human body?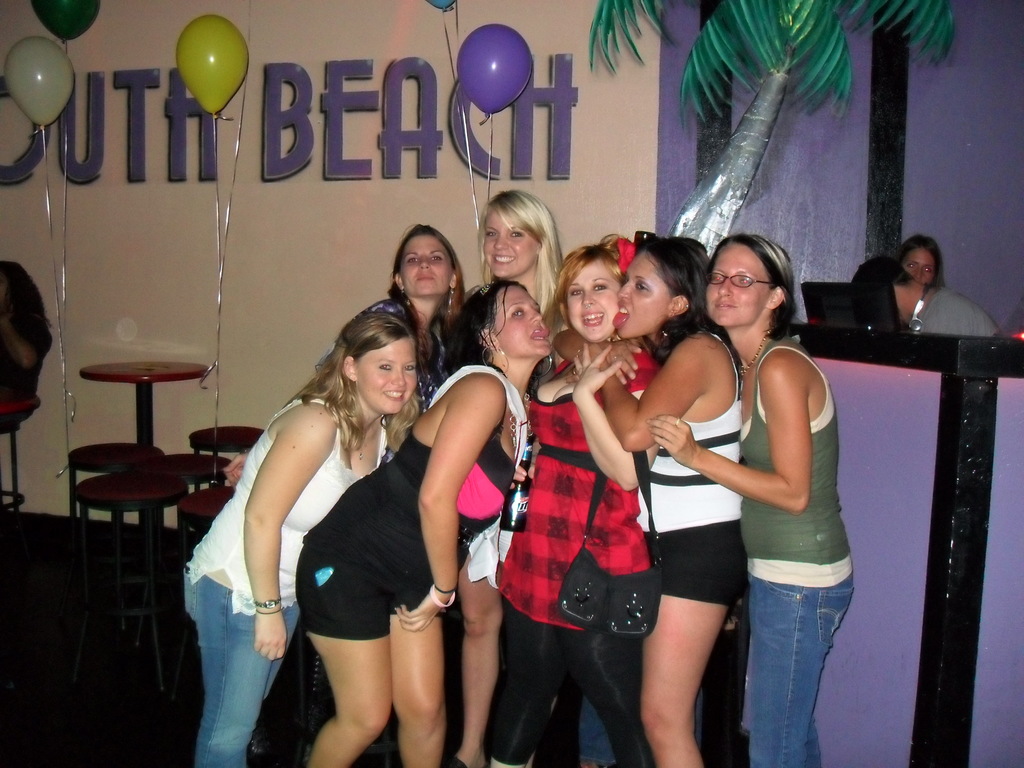
l=292, t=360, r=527, b=767
